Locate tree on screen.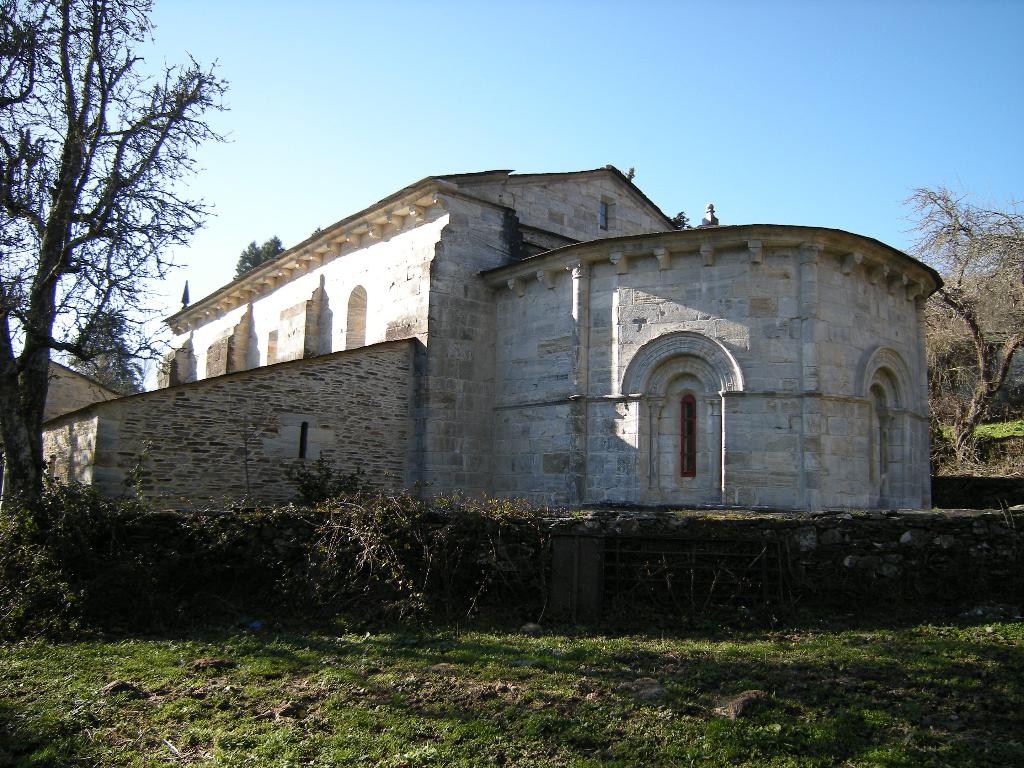
On screen at [70,310,150,394].
